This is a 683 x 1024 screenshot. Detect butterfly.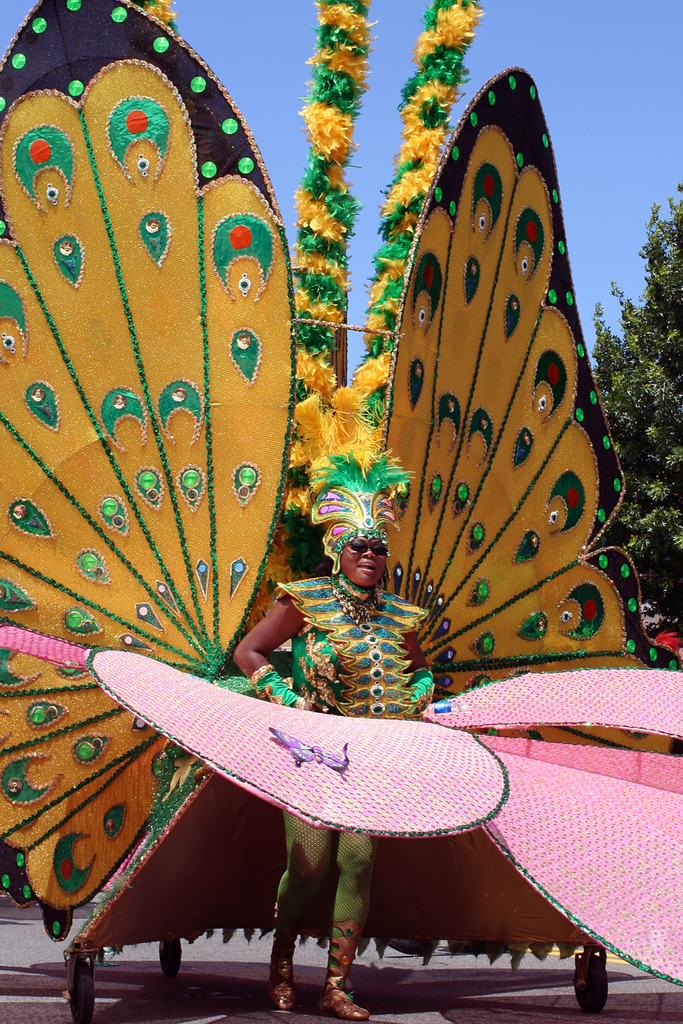
detection(0, 0, 682, 1023).
